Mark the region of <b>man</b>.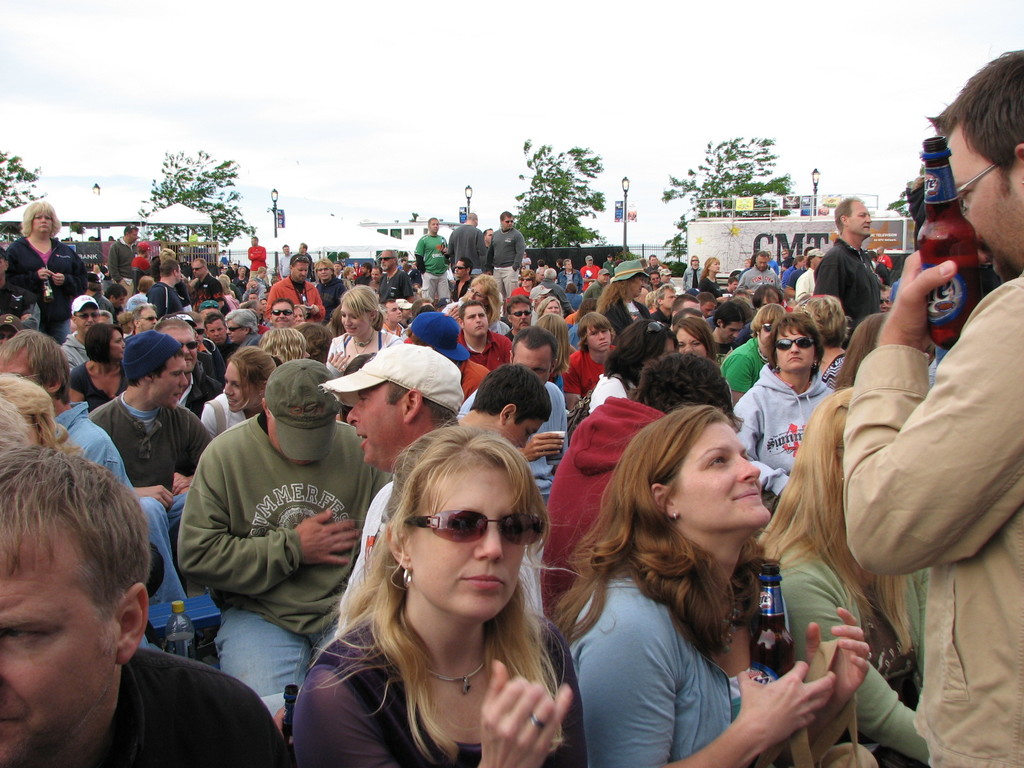
Region: crop(270, 300, 295, 326).
